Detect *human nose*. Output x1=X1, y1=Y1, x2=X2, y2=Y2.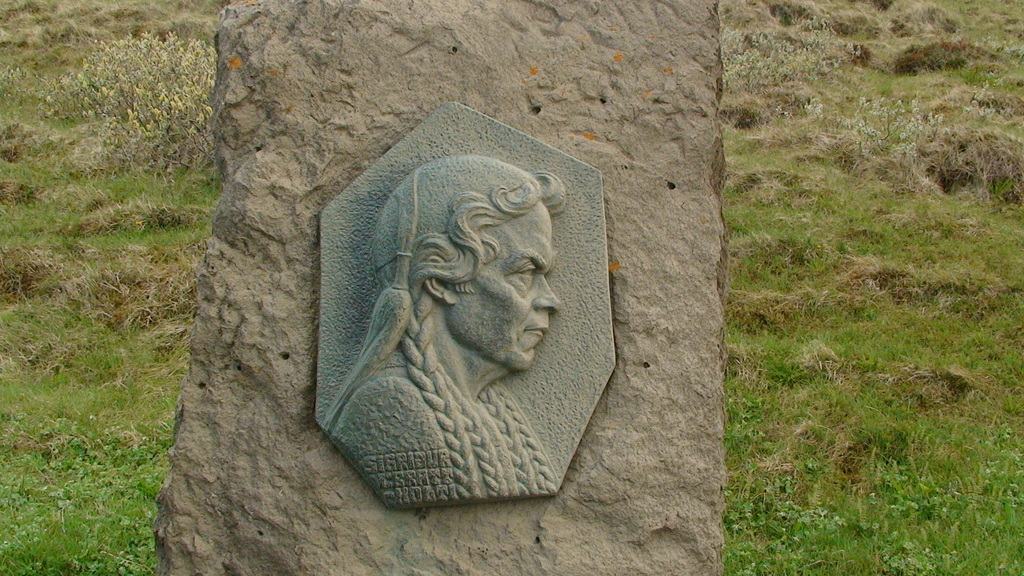
x1=532, y1=277, x2=563, y2=318.
